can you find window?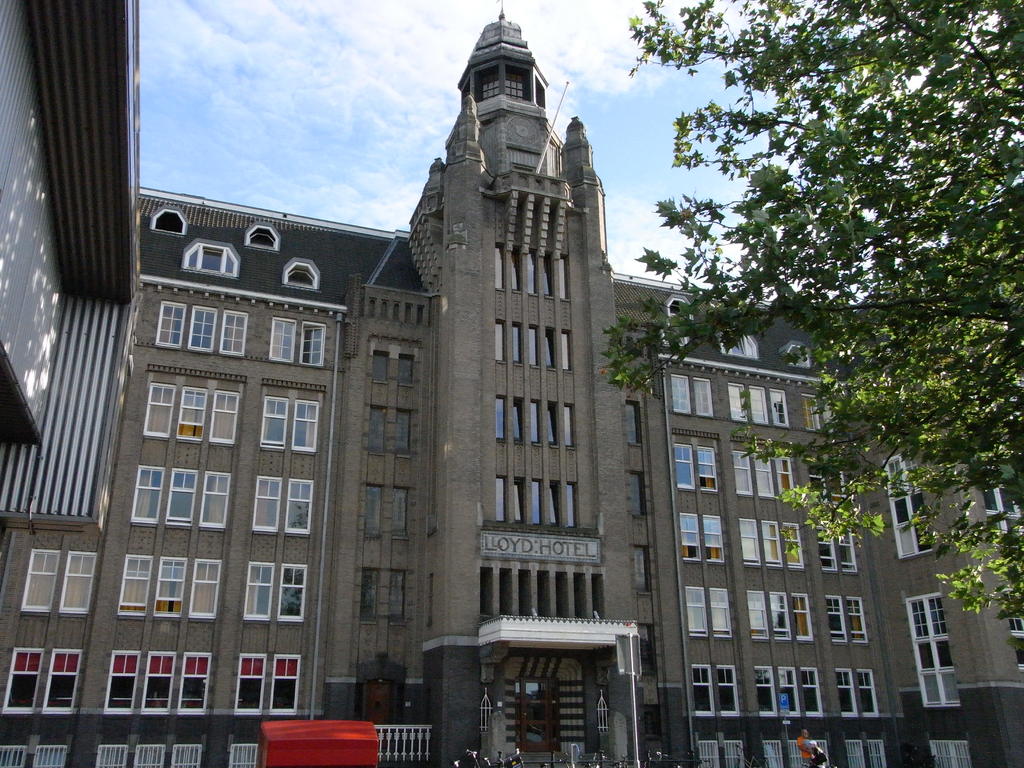
Yes, bounding box: (275, 563, 303, 621).
